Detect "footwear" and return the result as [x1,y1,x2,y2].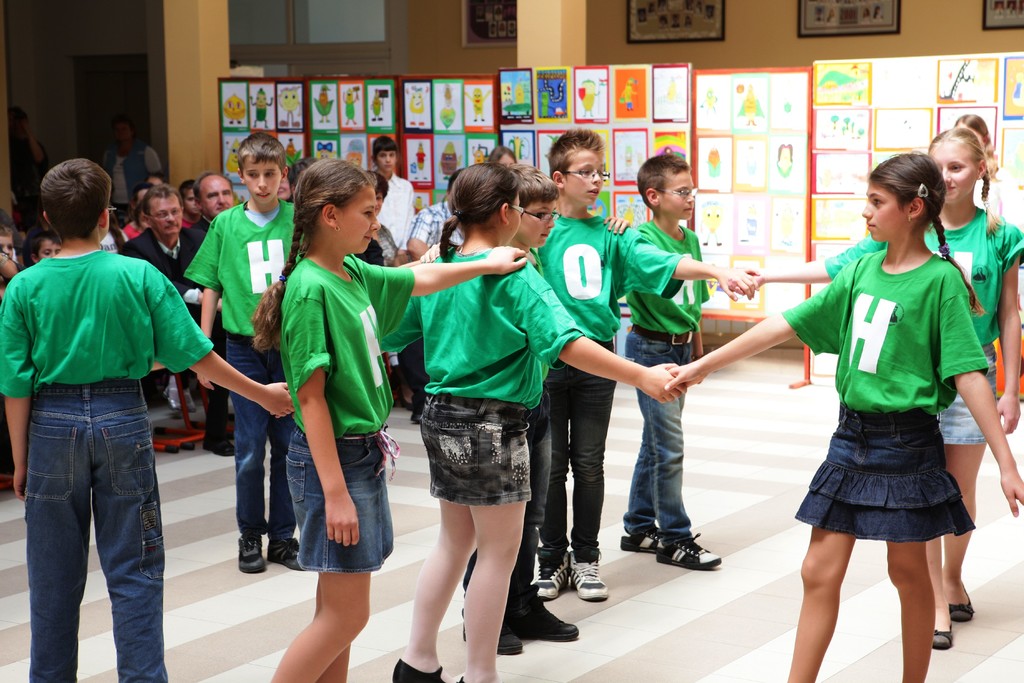
[531,549,573,602].
